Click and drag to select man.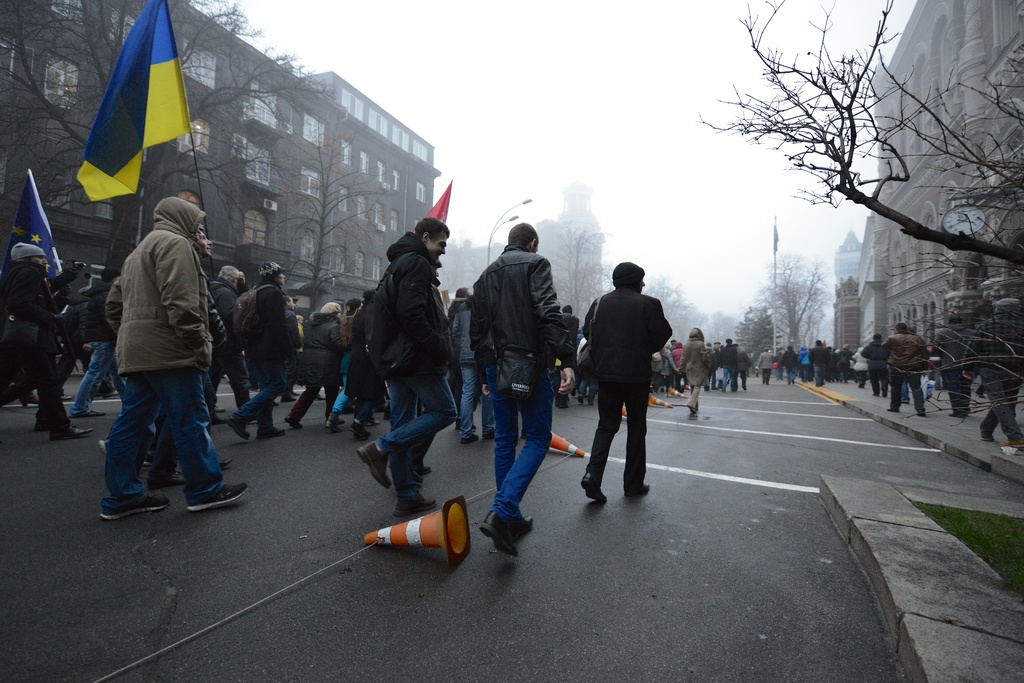
Selection: bbox(147, 229, 231, 490).
